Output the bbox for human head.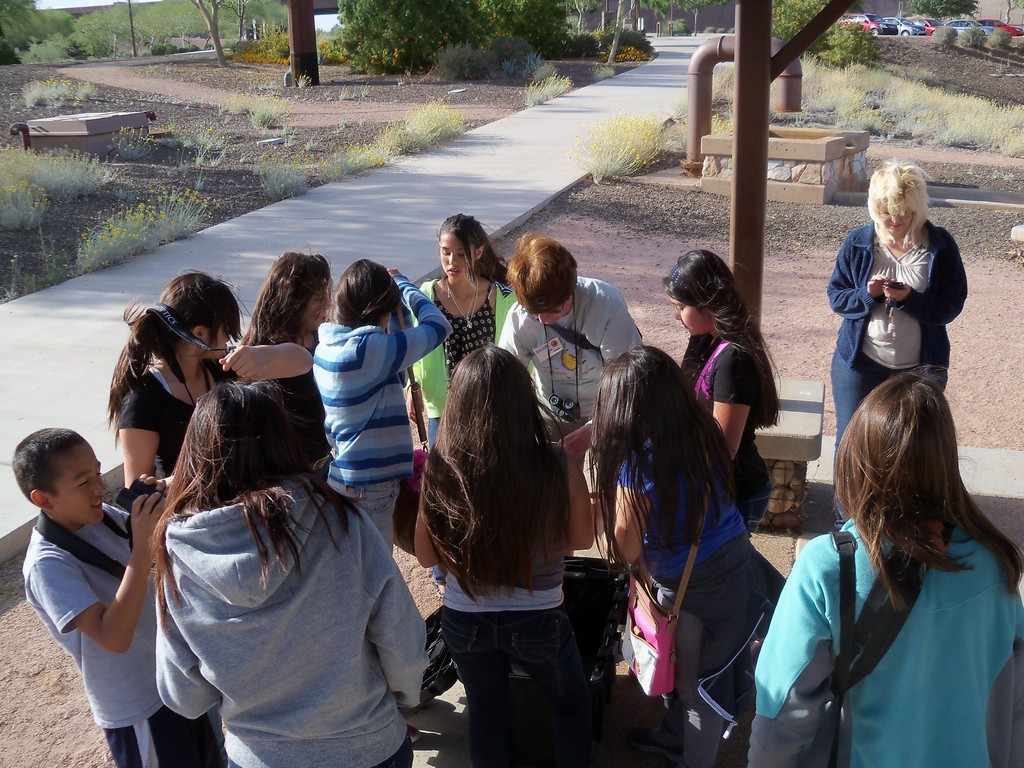
detection(839, 373, 958, 493).
